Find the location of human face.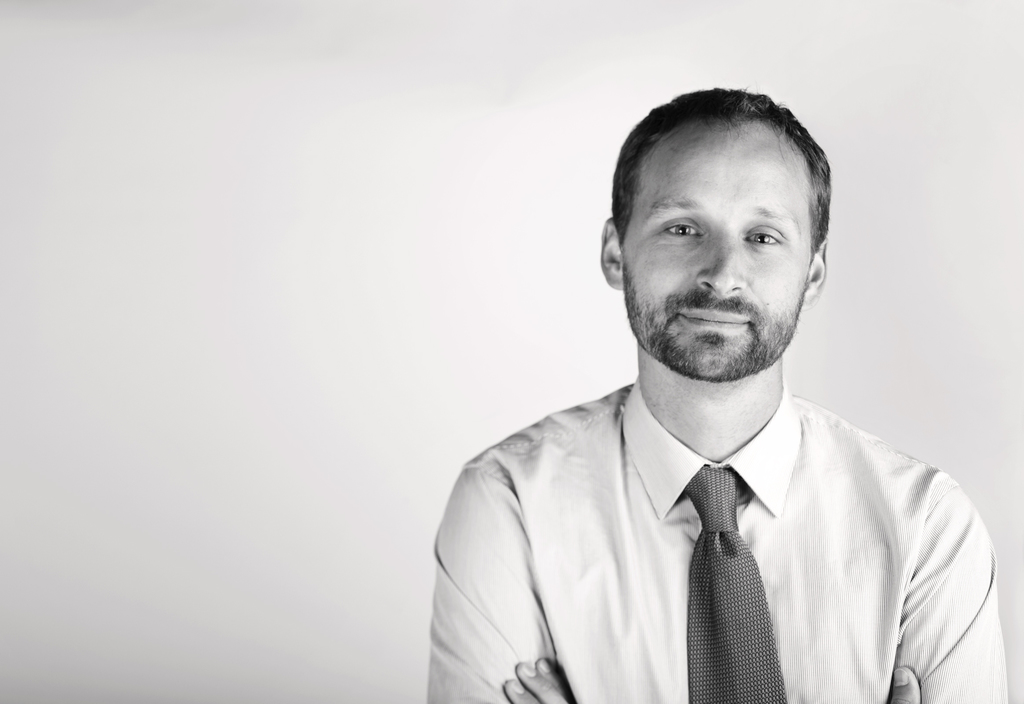
Location: (x1=615, y1=121, x2=819, y2=383).
